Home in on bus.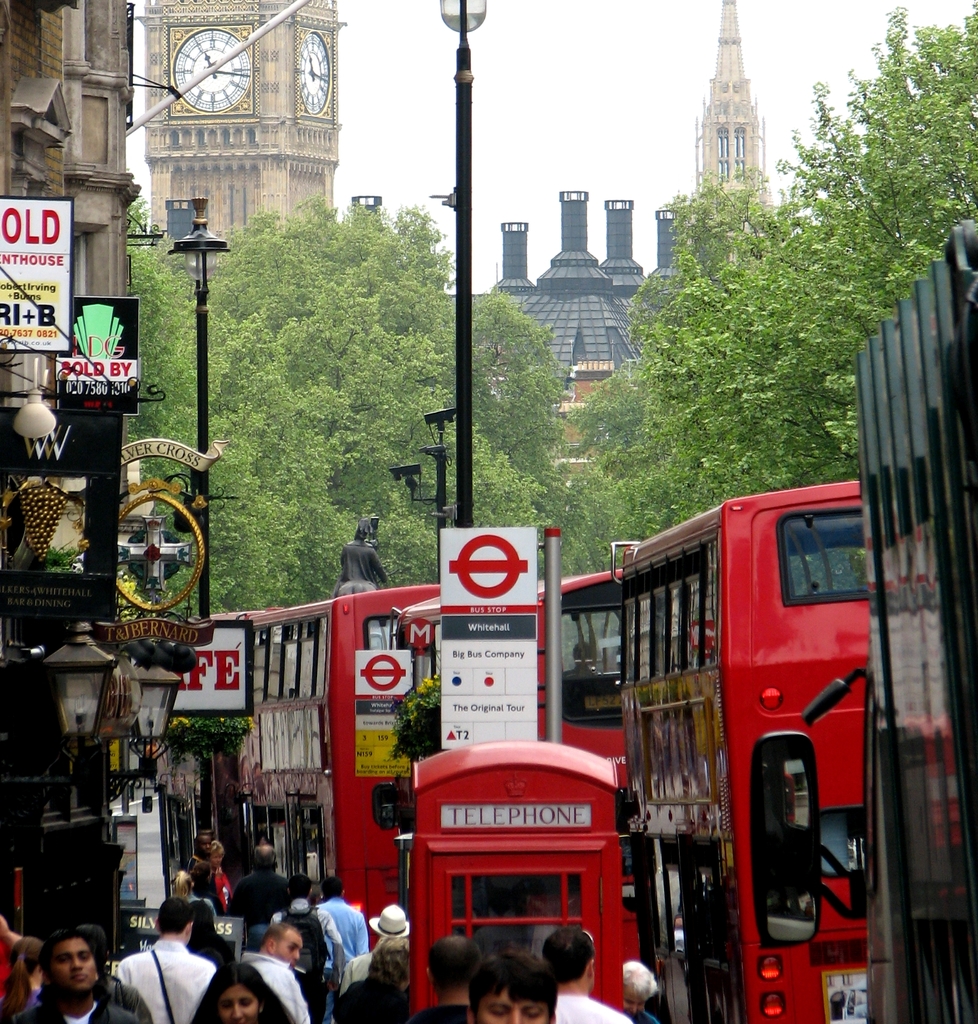
Homed in at box(387, 567, 635, 996).
